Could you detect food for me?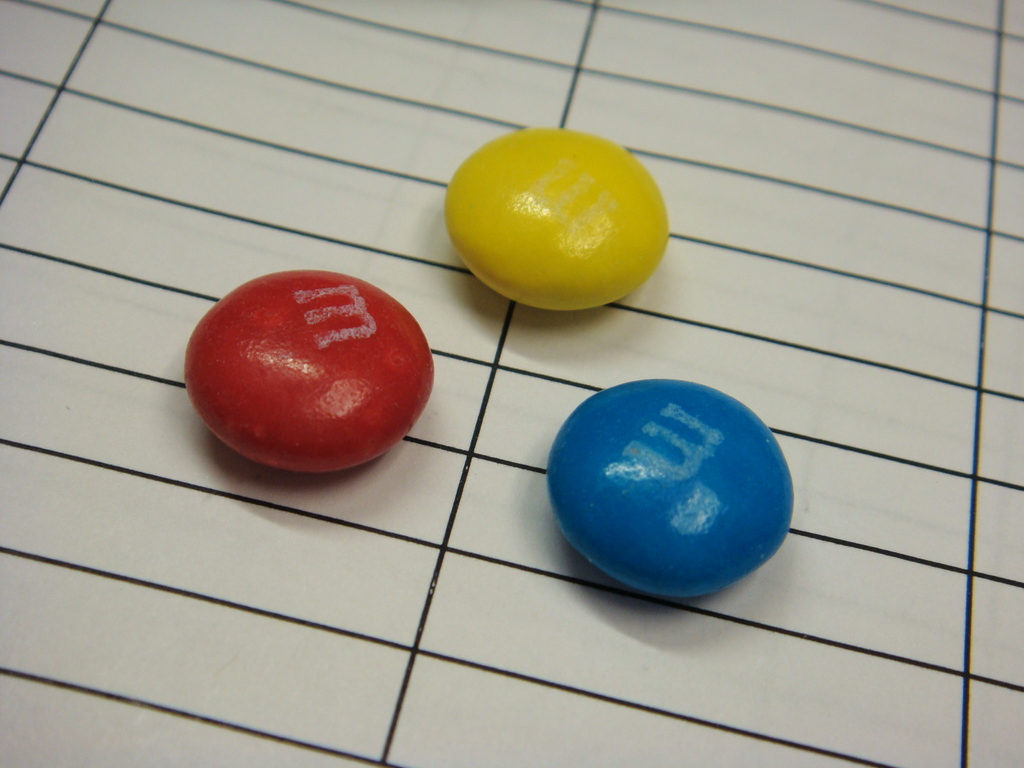
Detection result: left=416, top=92, right=685, bottom=308.
